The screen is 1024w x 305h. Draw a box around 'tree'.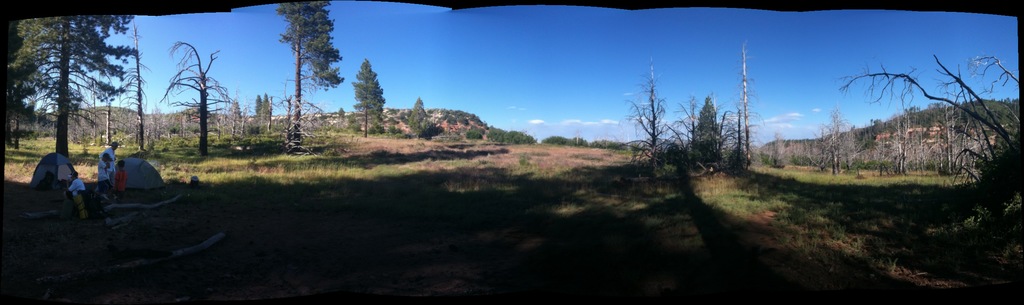
bbox=(351, 55, 387, 138).
